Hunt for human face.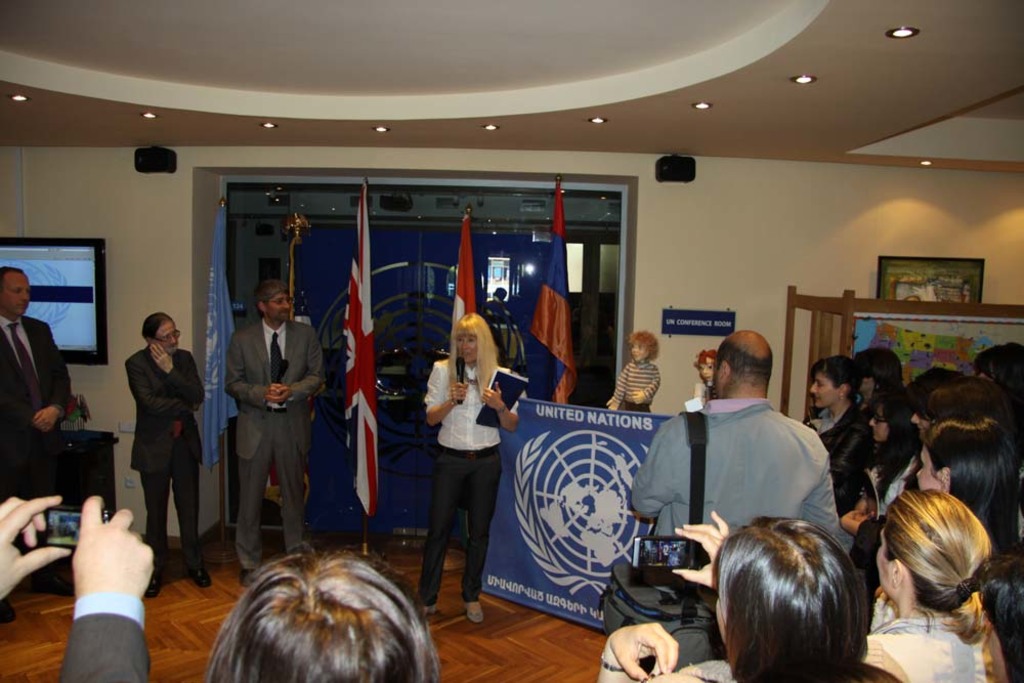
Hunted down at <region>264, 289, 288, 319</region>.
